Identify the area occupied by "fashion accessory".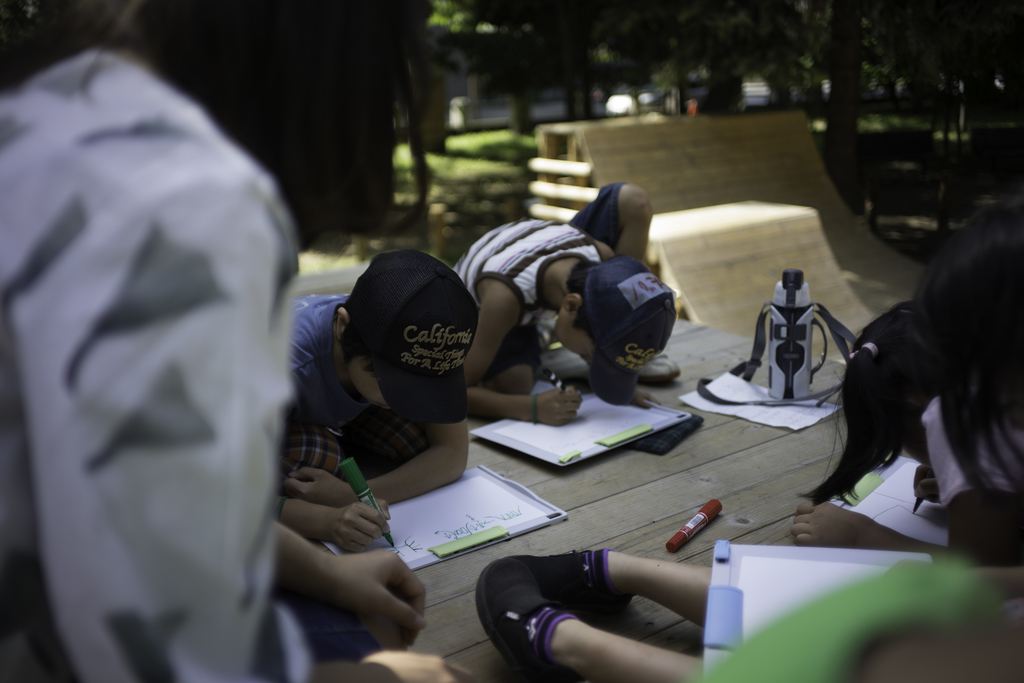
Area: (left=338, top=249, right=479, bottom=419).
